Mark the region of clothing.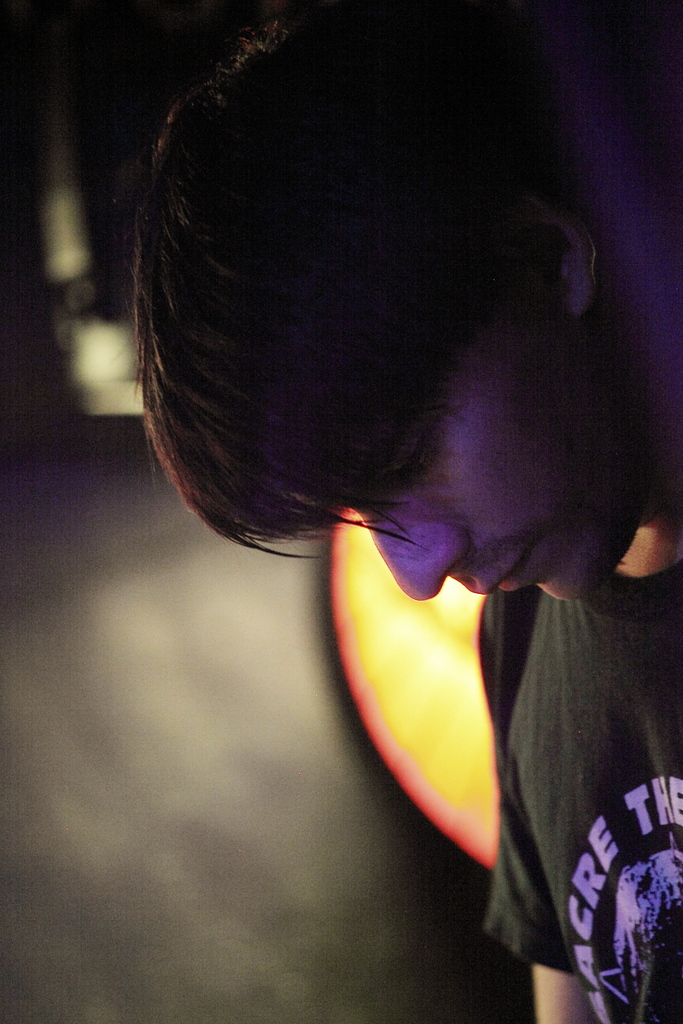
Region: left=467, top=445, right=679, bottom=1015.
